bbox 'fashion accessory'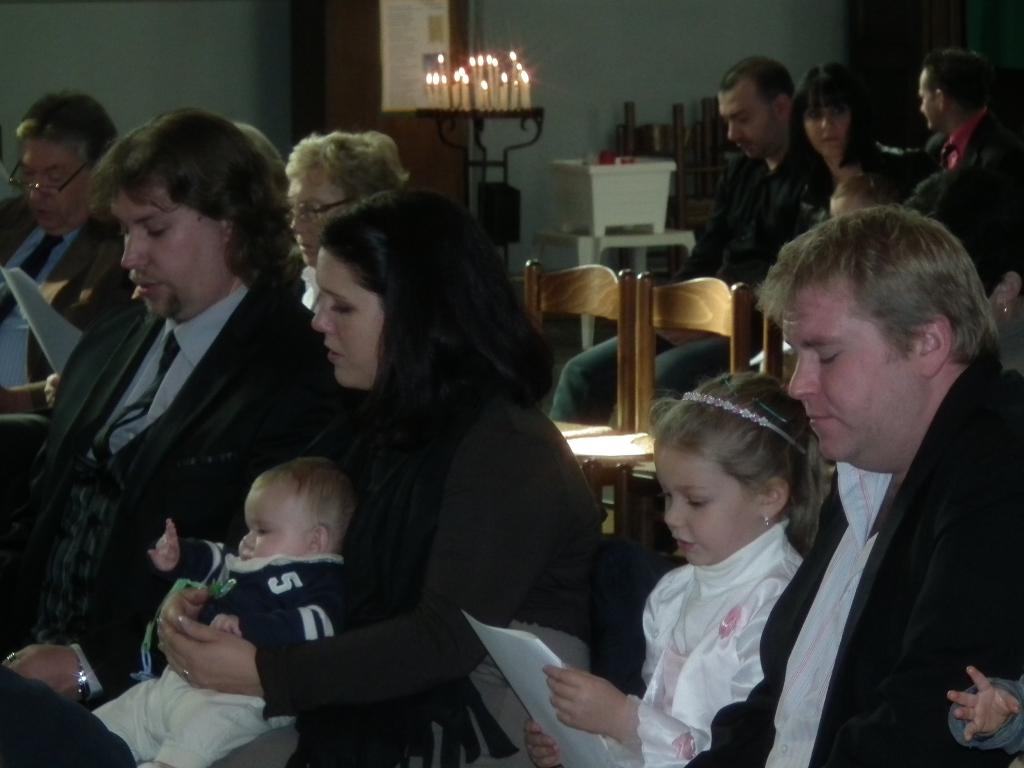
x1=0, y1=224, x2=66, y2=326
